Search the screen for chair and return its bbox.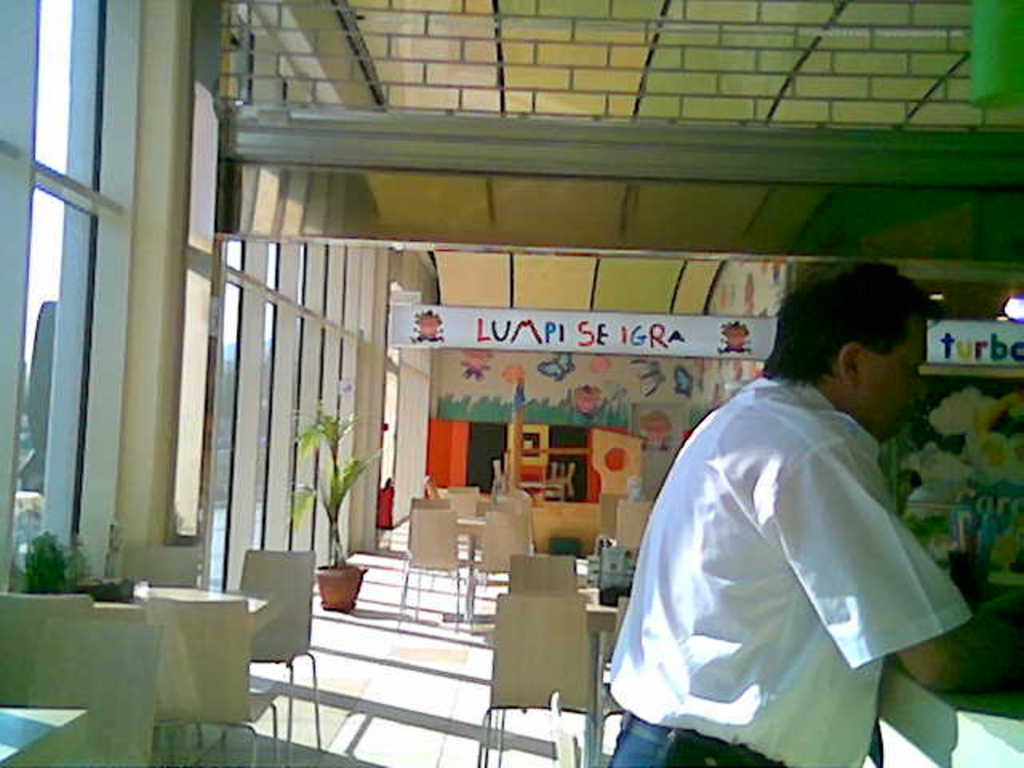
Found: 614,499,656,552.
